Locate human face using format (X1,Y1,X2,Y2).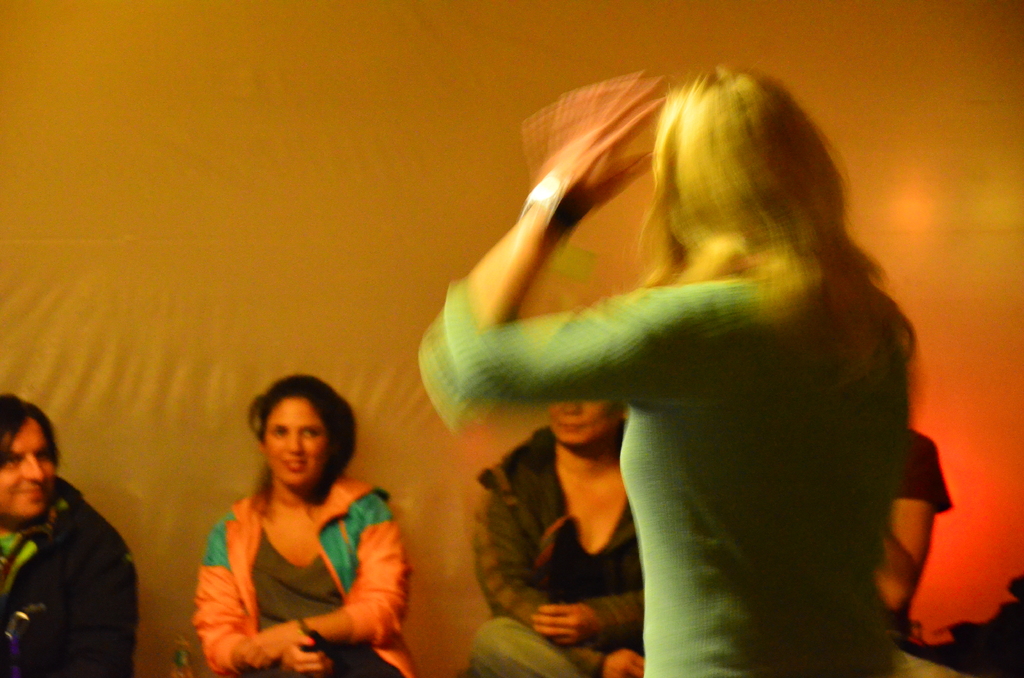
(545,398,625,446).
